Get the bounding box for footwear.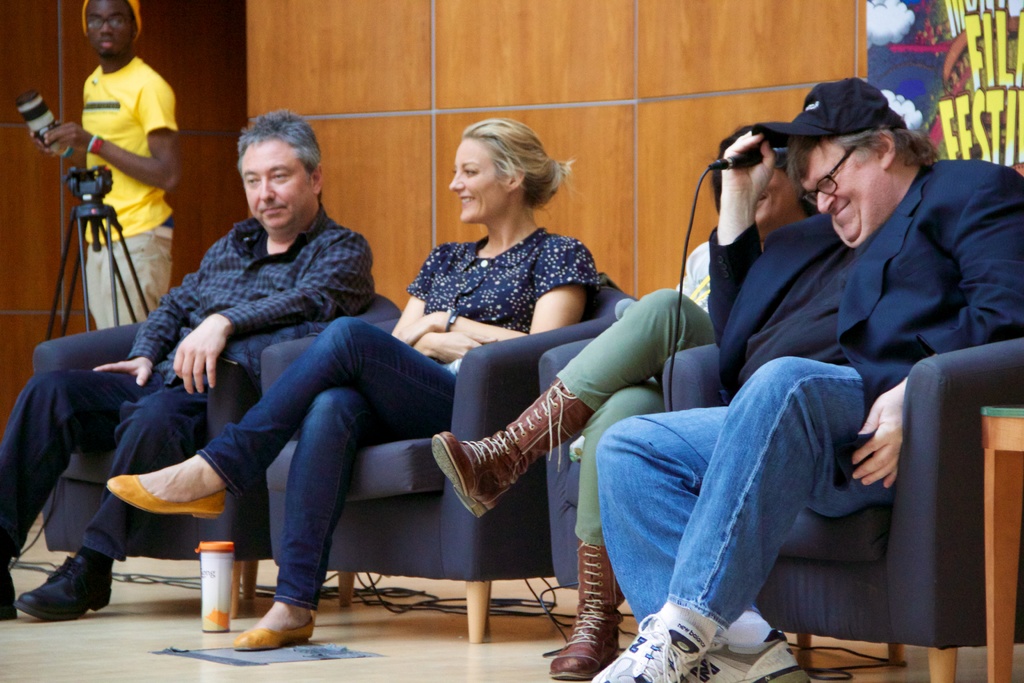
box=[102, 475, 226, 528].
